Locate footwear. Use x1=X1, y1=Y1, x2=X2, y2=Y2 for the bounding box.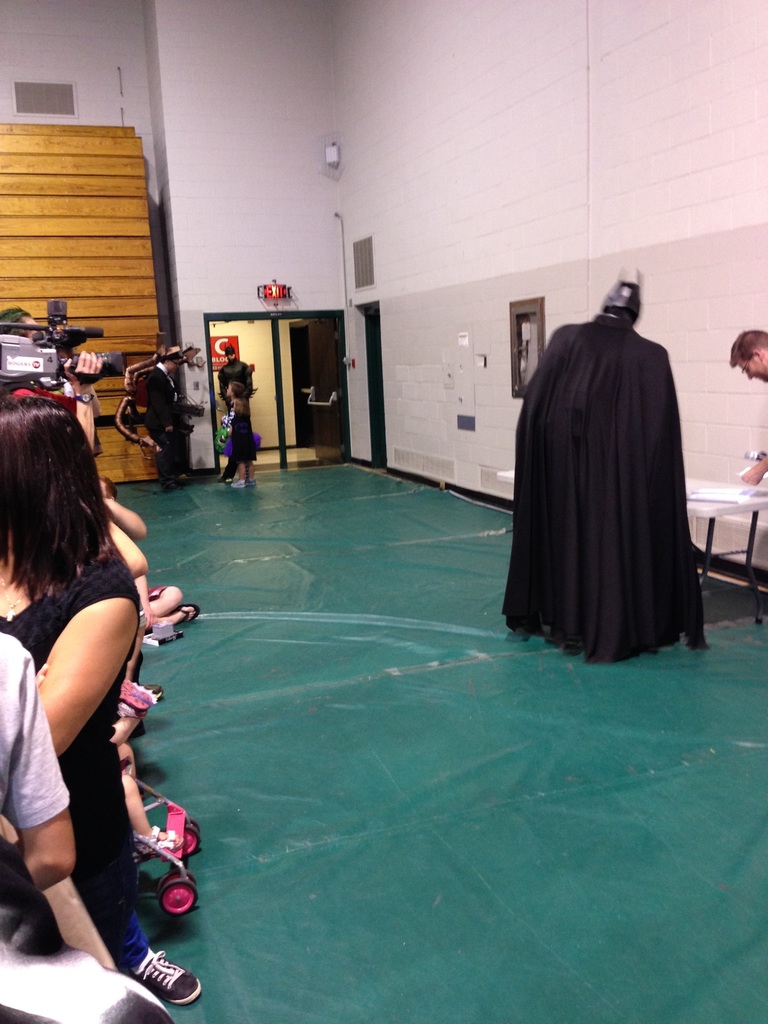
x1=127, y1=949, x2=214, y2=1012.
